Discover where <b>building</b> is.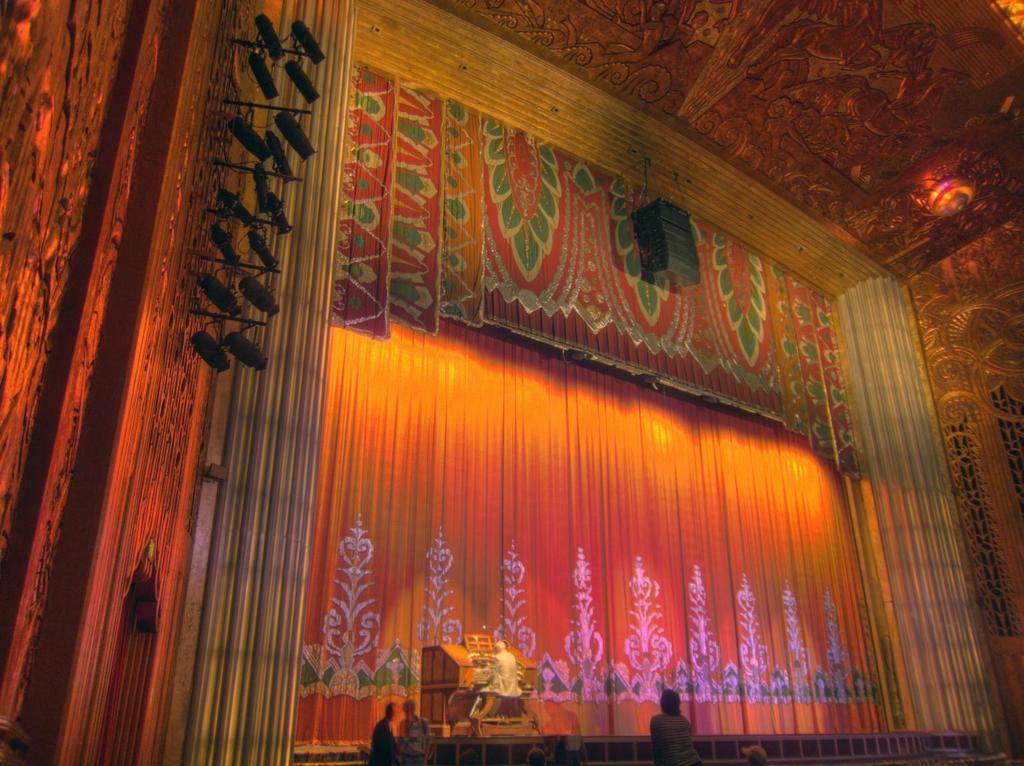
Discovered at bbox=(0, 0, 1023, 765).
